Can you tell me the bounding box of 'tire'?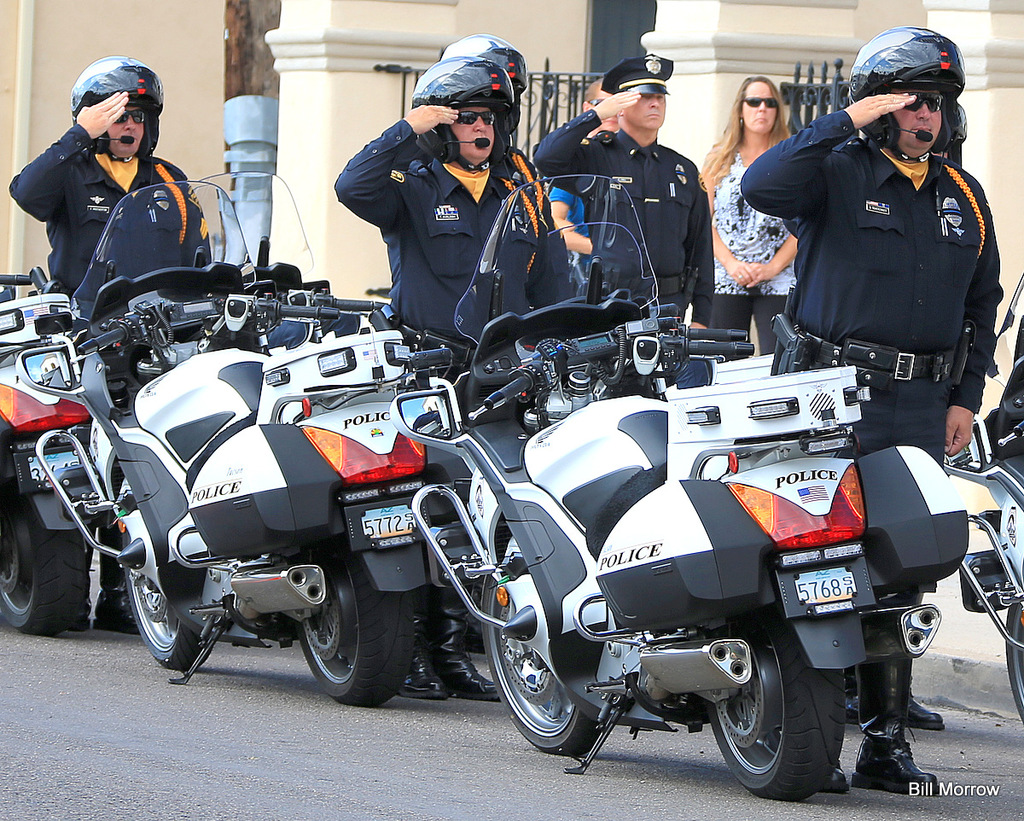
region(480, 573, 597, 755).
